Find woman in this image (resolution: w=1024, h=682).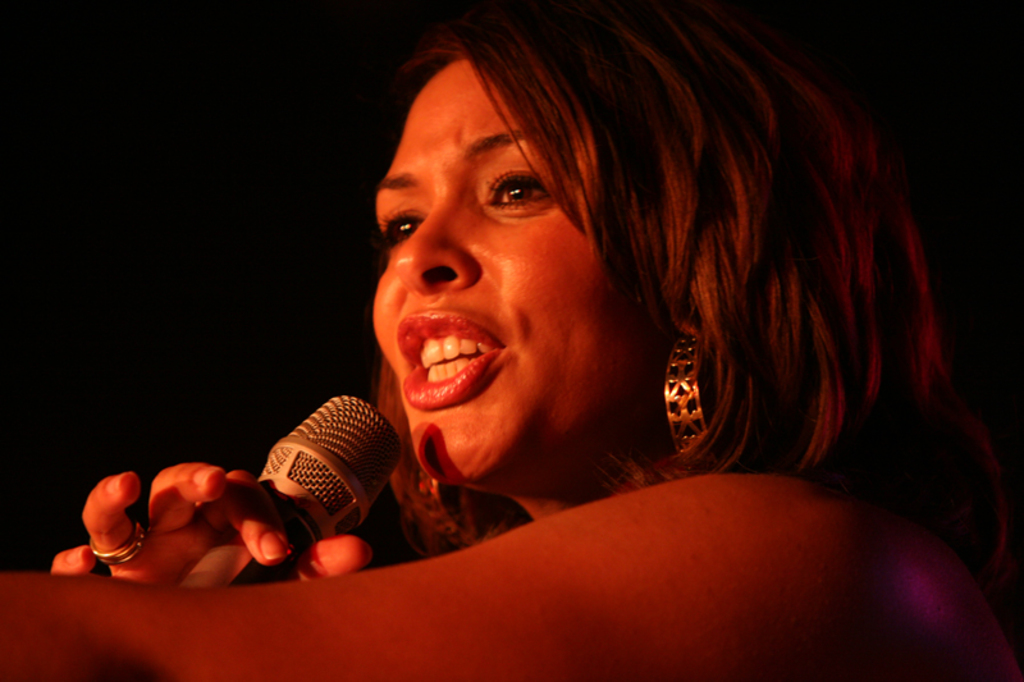
0, 0, 1023, 681.
